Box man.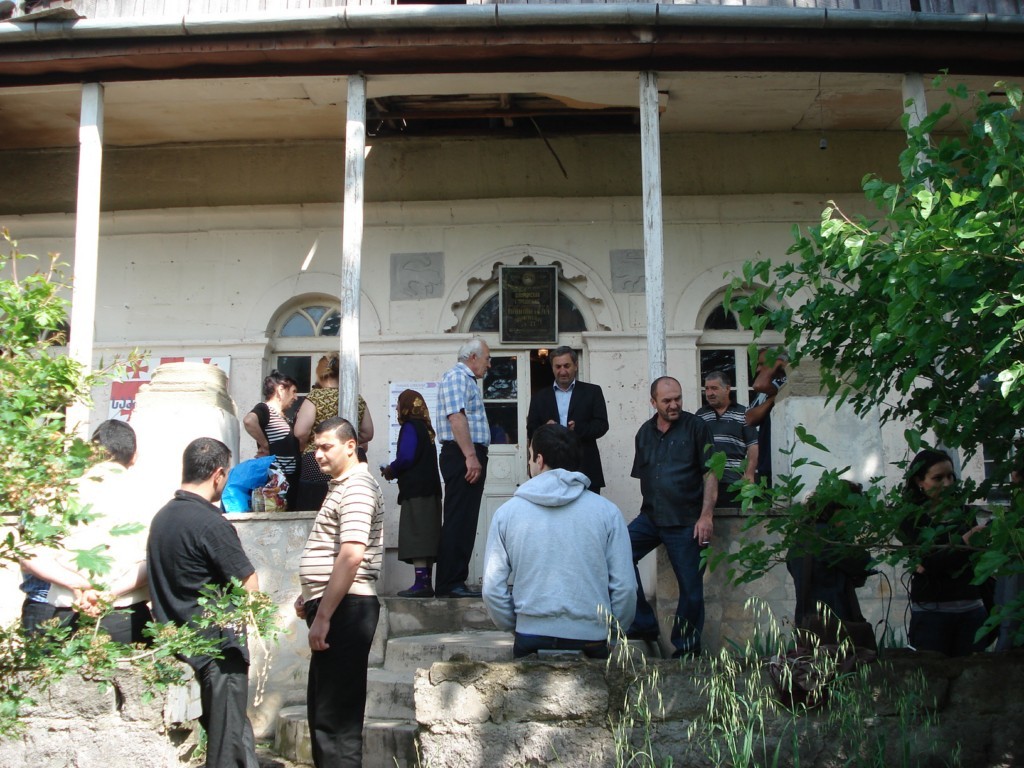
476/421/638/661.
